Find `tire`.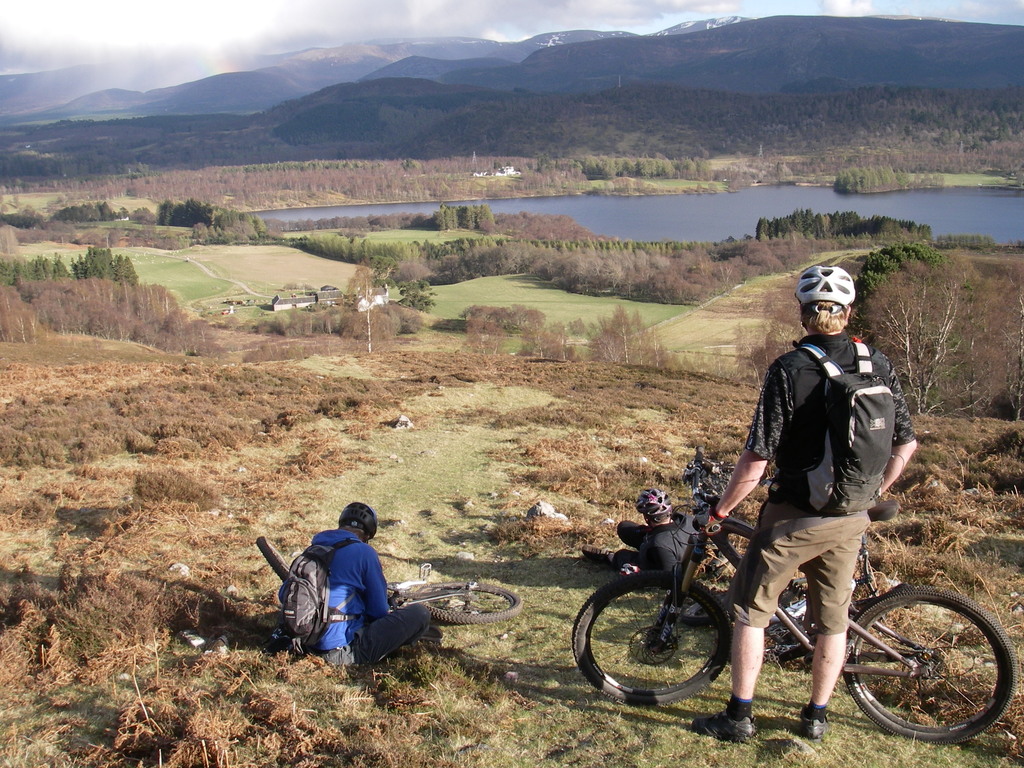
box=[413, 580, 522, 623].
